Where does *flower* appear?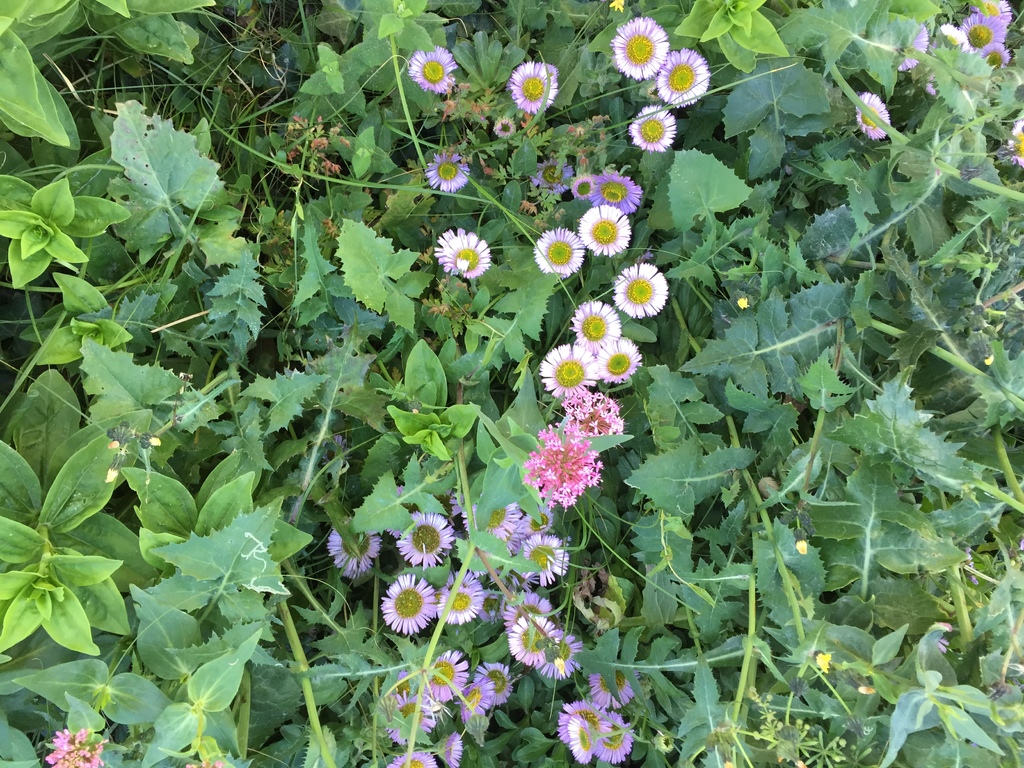
Appears at crop(1007, 118, 1023, 167).
